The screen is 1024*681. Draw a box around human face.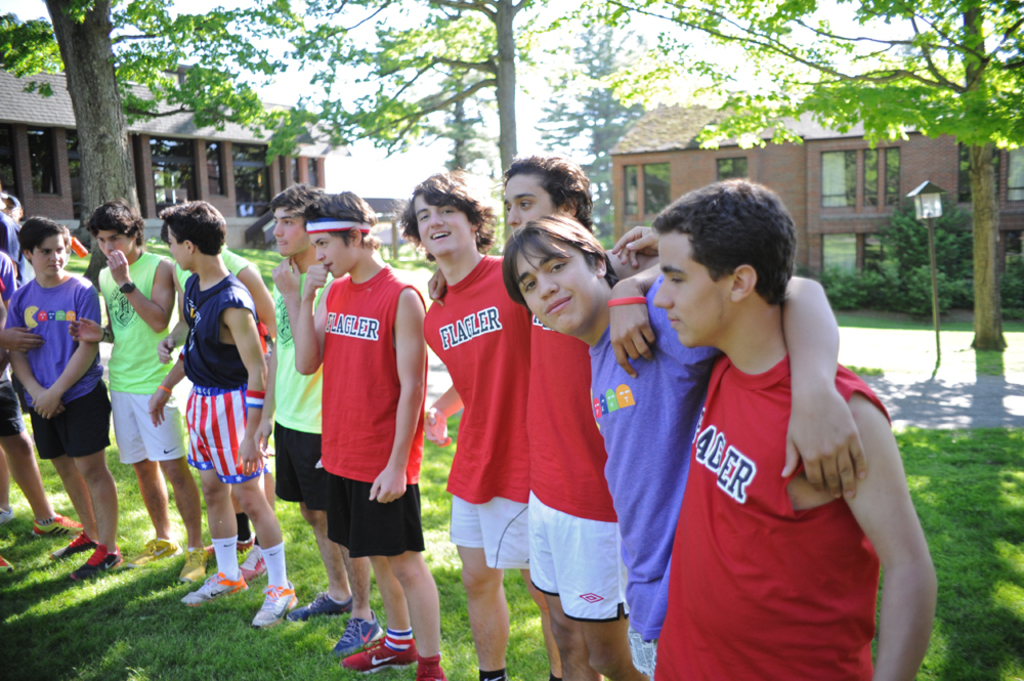
(left=316, top=230, right=357, bottom=275).
